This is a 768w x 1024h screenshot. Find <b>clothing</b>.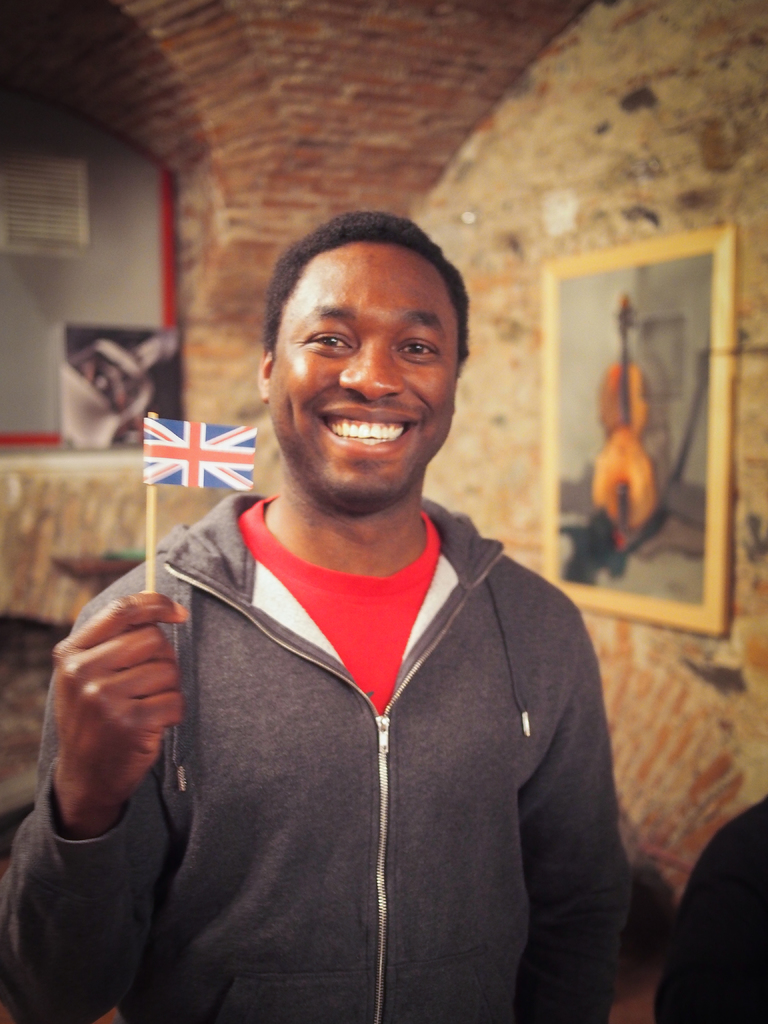
Bounding box: x1=79, y1=474, x2=624, y2=1015.
